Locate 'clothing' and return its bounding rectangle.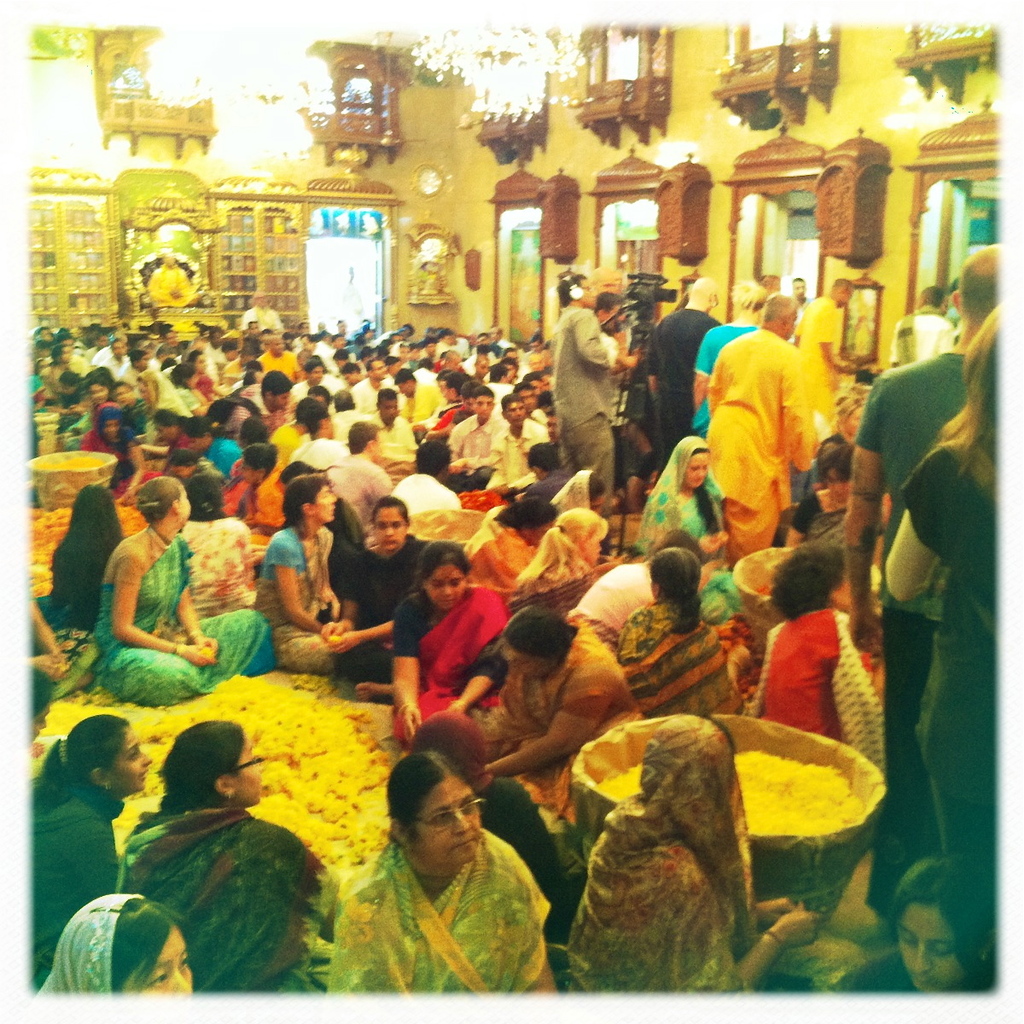
143:263:195:307.
